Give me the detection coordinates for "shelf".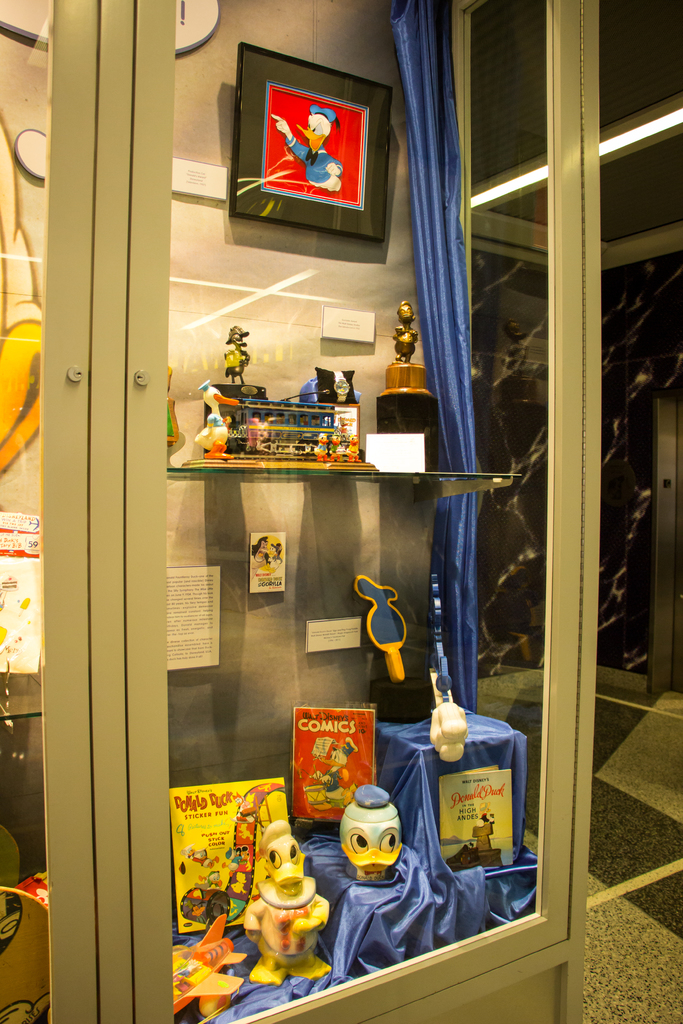
0/689/57/727.
